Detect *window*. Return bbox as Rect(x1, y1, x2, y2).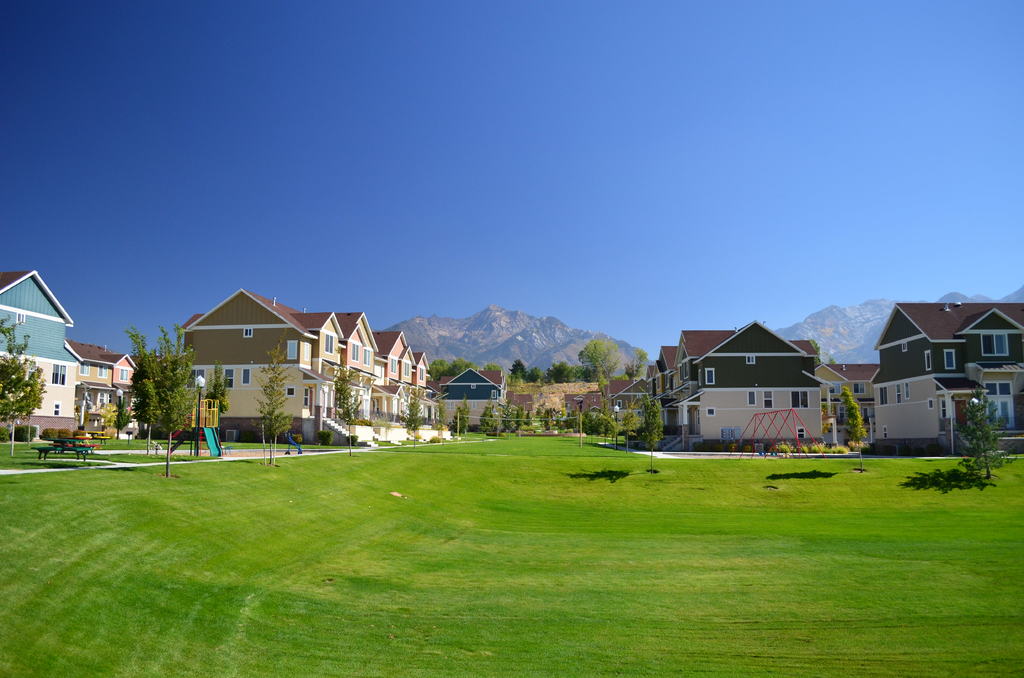
Rect(943, 346, 957, 371).
